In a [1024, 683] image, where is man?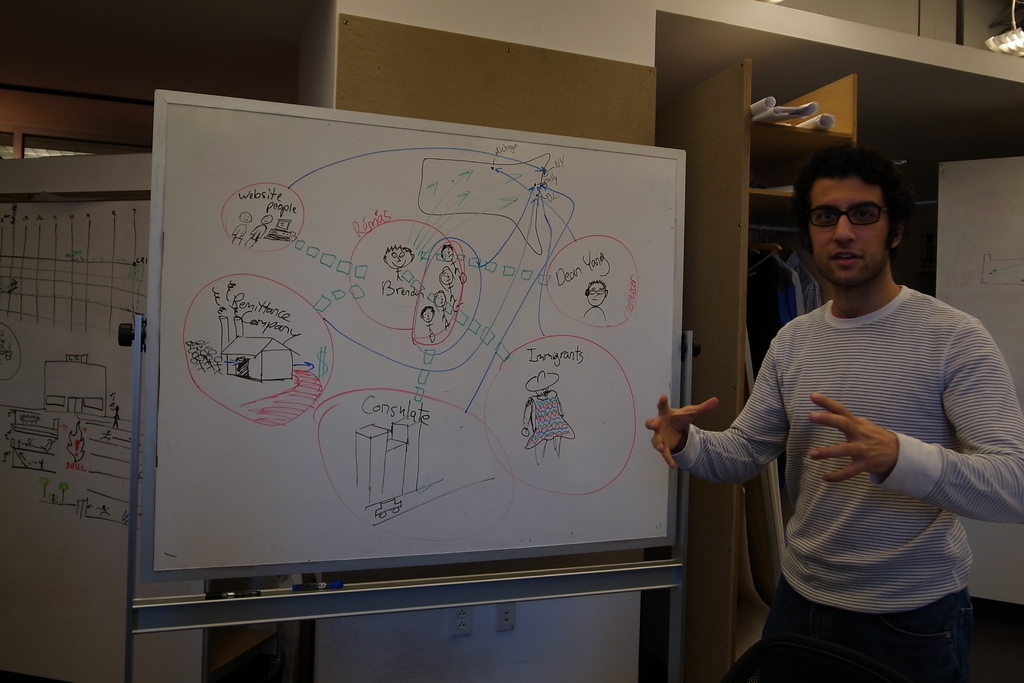
(x1=648, y1=142, x2=1023, y2=682).
